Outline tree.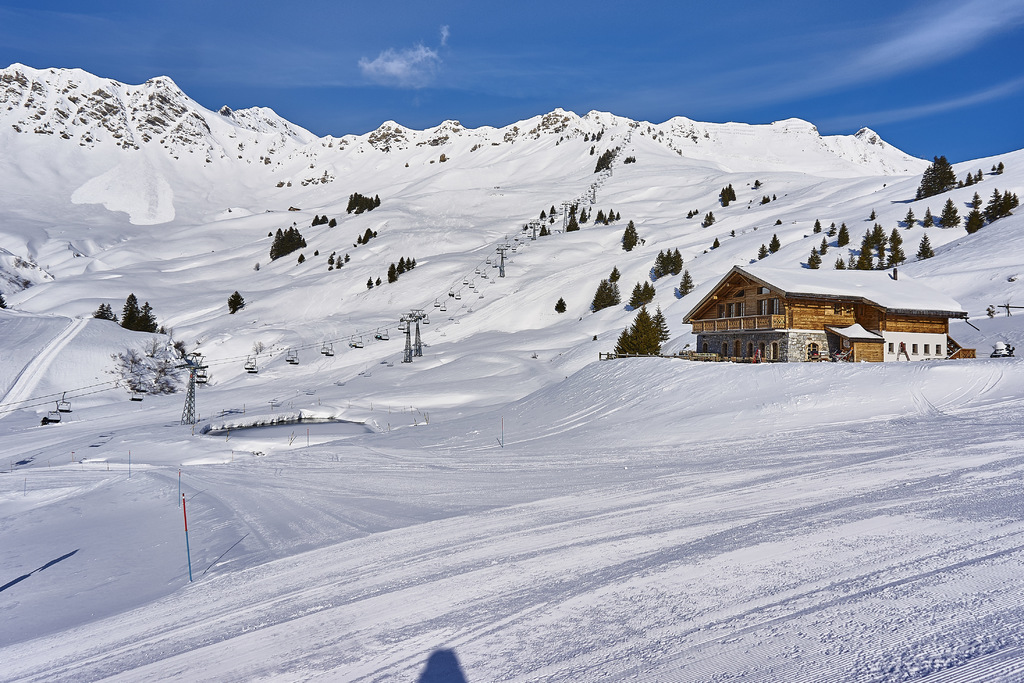
Outline: 968 201 979 227.
